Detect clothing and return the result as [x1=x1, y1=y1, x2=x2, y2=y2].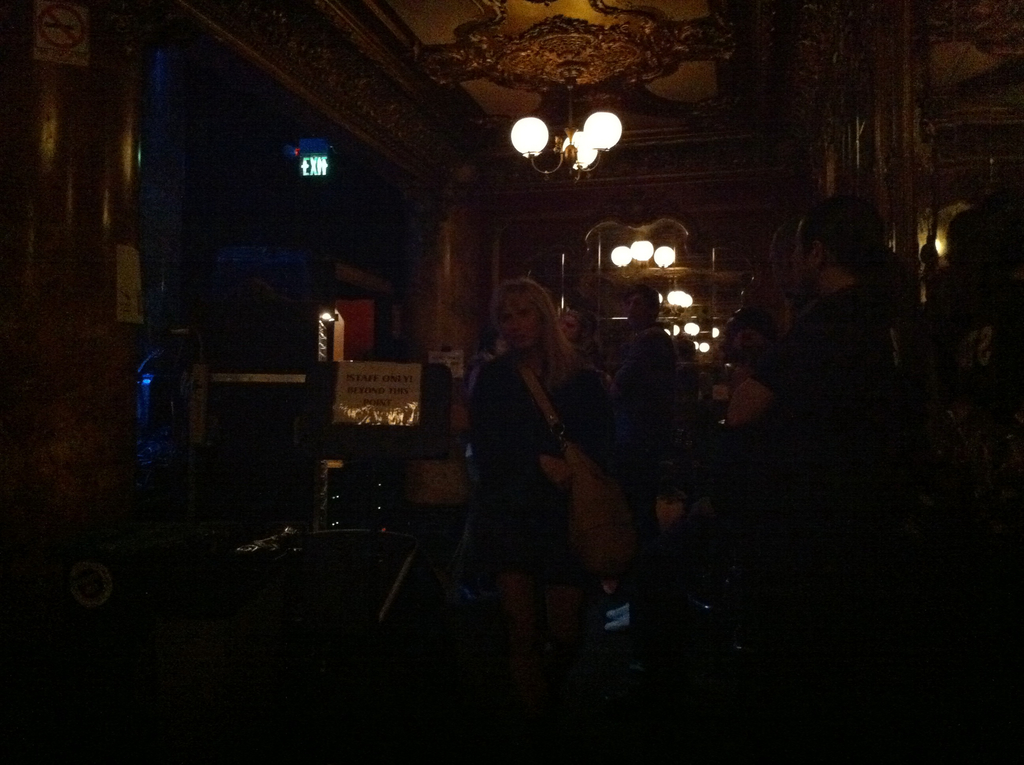
[x1=726, y1=383, x2=785, y2=428].
